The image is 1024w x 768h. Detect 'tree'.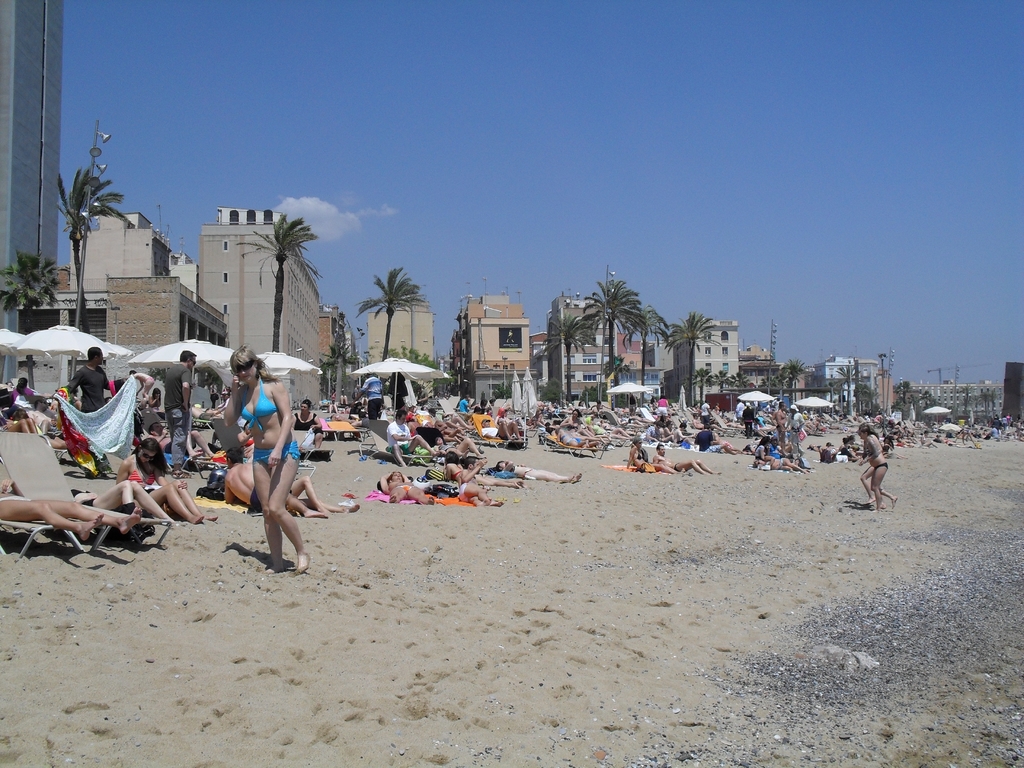
Detection: select_region(0, 252, 54, 326).
